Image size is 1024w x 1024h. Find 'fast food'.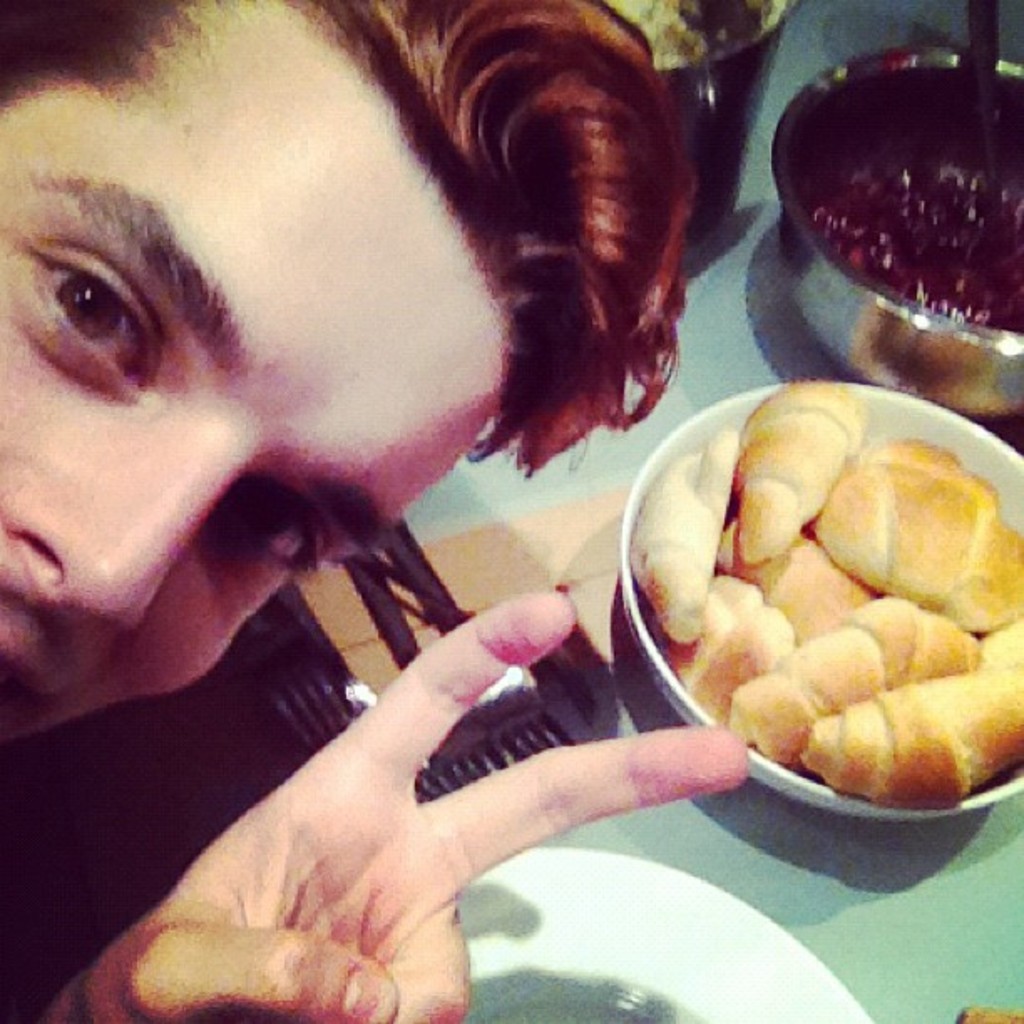
{"left": 738, "top": 375, "right": 873, "bottom": 572}.
